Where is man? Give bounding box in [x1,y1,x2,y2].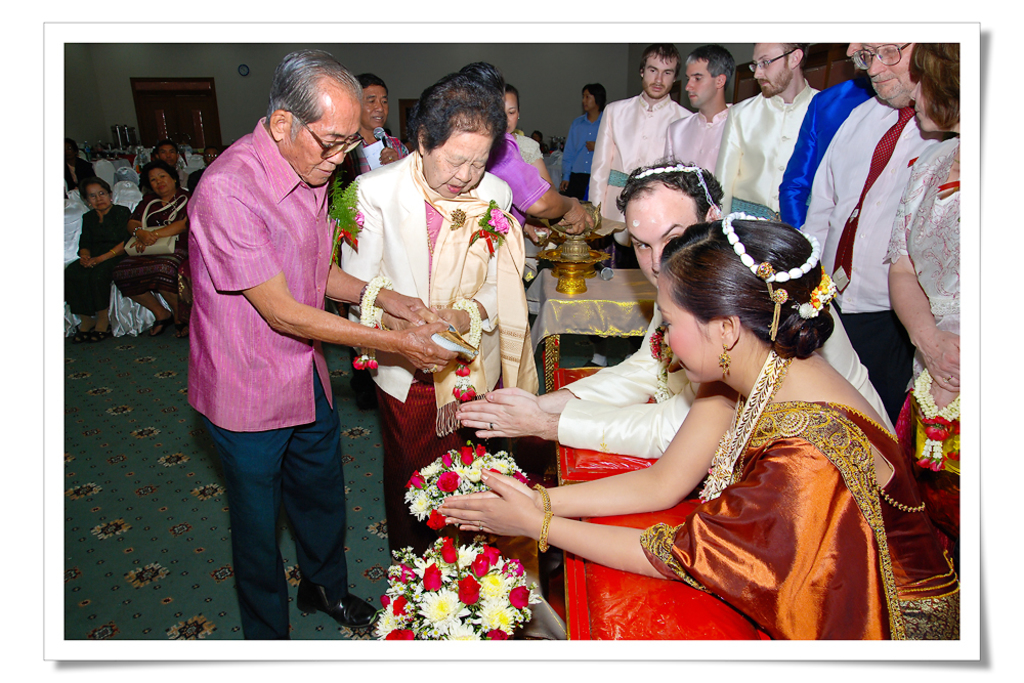
[798,41,955,426].
